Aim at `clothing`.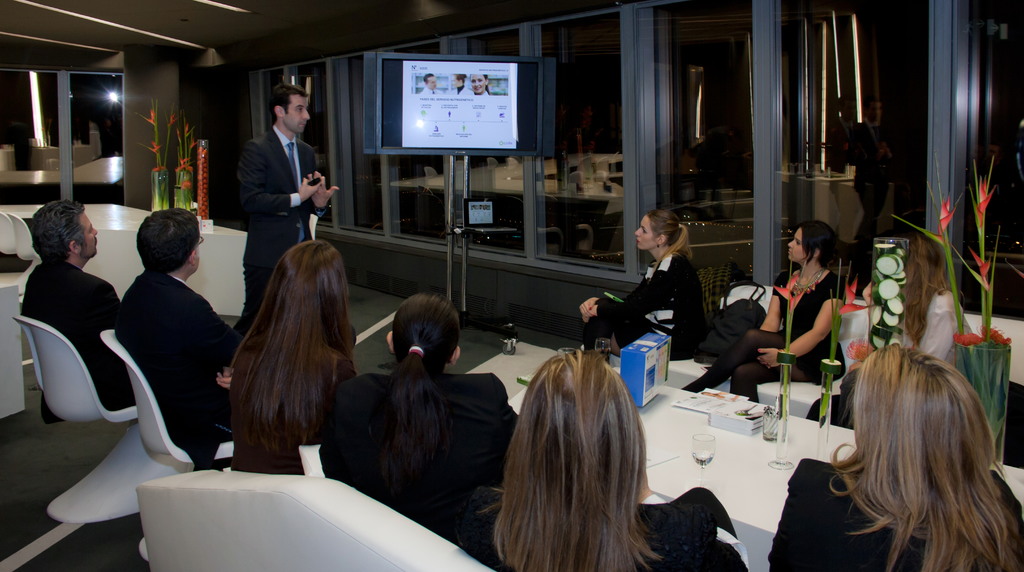
Aimed at x1=772, y1=264, x2=848, y2=386.
